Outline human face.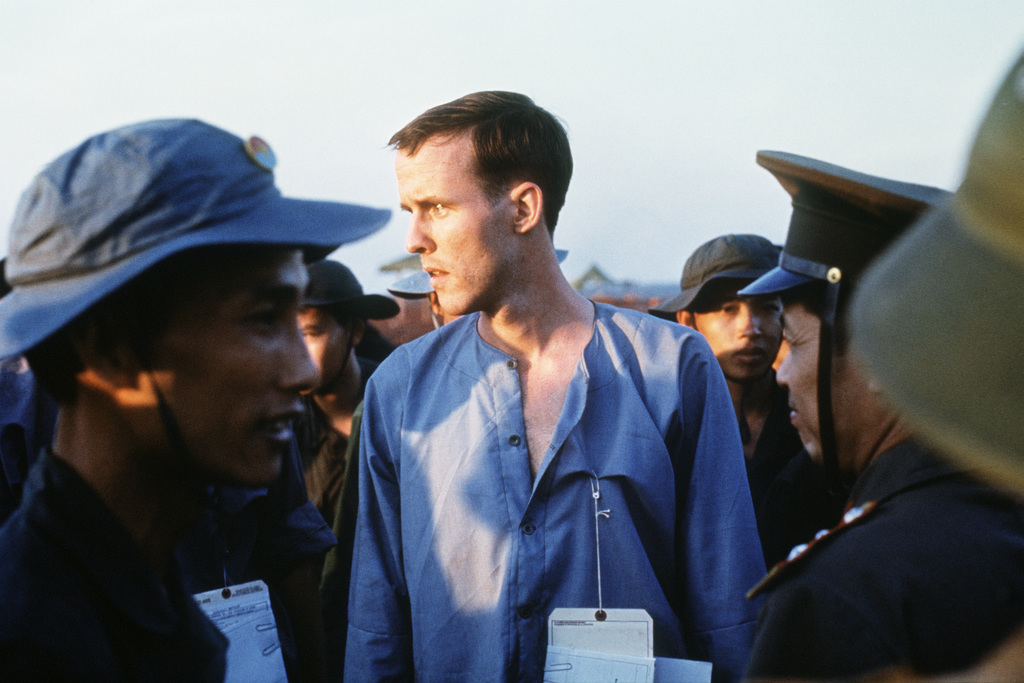
Outline: {"x1": 692, "y1": 287, "x2": 781, "y2": 382}.
